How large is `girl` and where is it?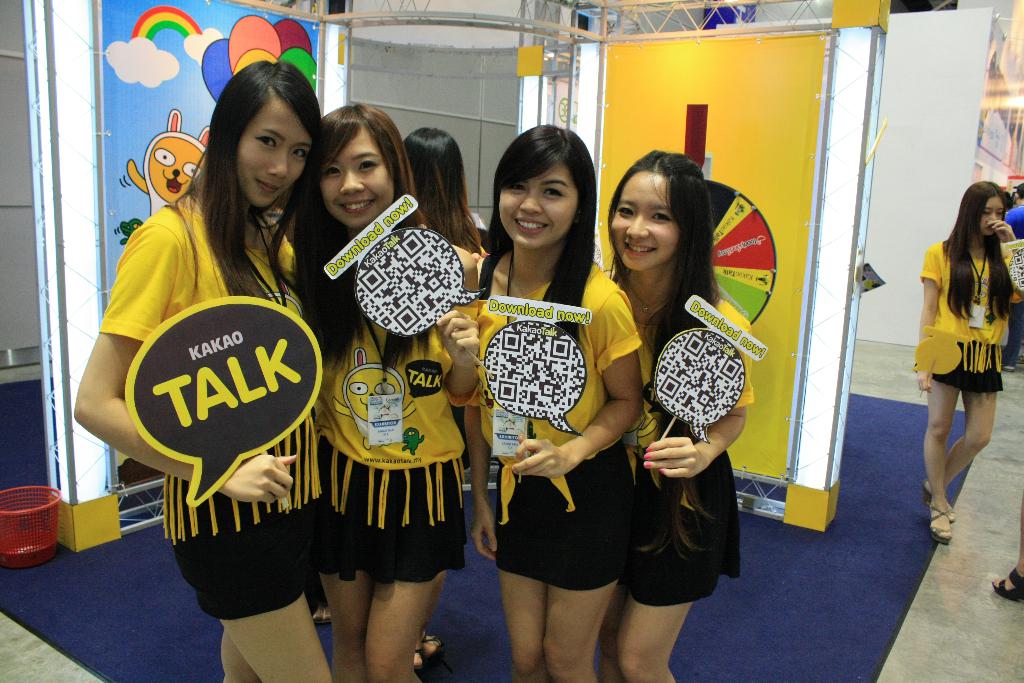
Bounding box: <bbox>73, 56, 330, 682</bbox>.
